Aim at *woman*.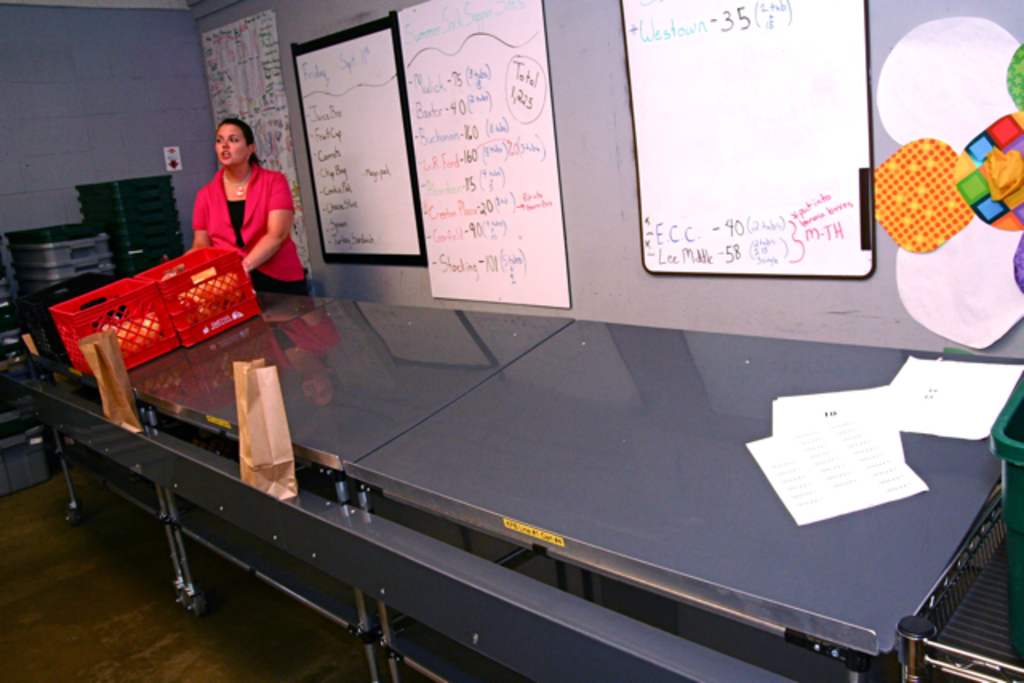
Aimed at box=[181, 114, 299, 286].
